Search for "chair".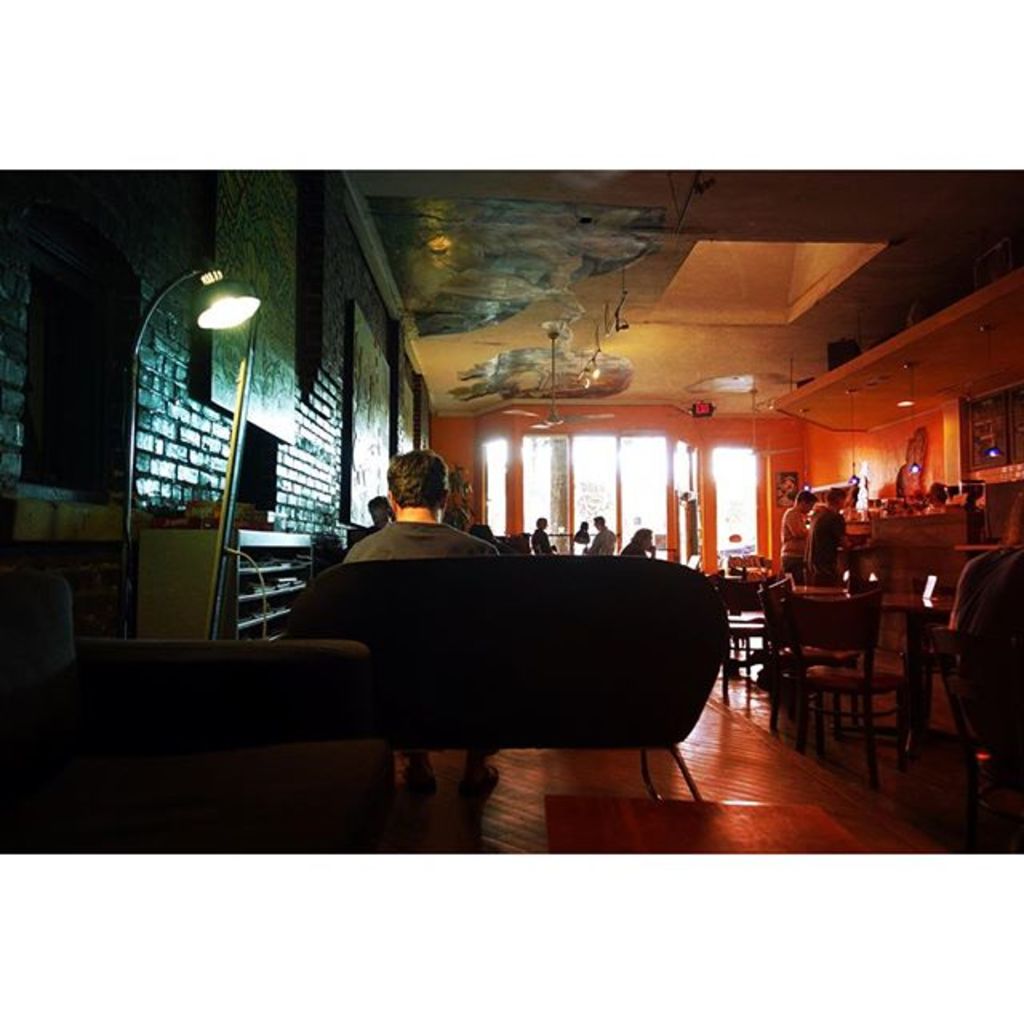
Found at rect(86, 635, 397, 851).
